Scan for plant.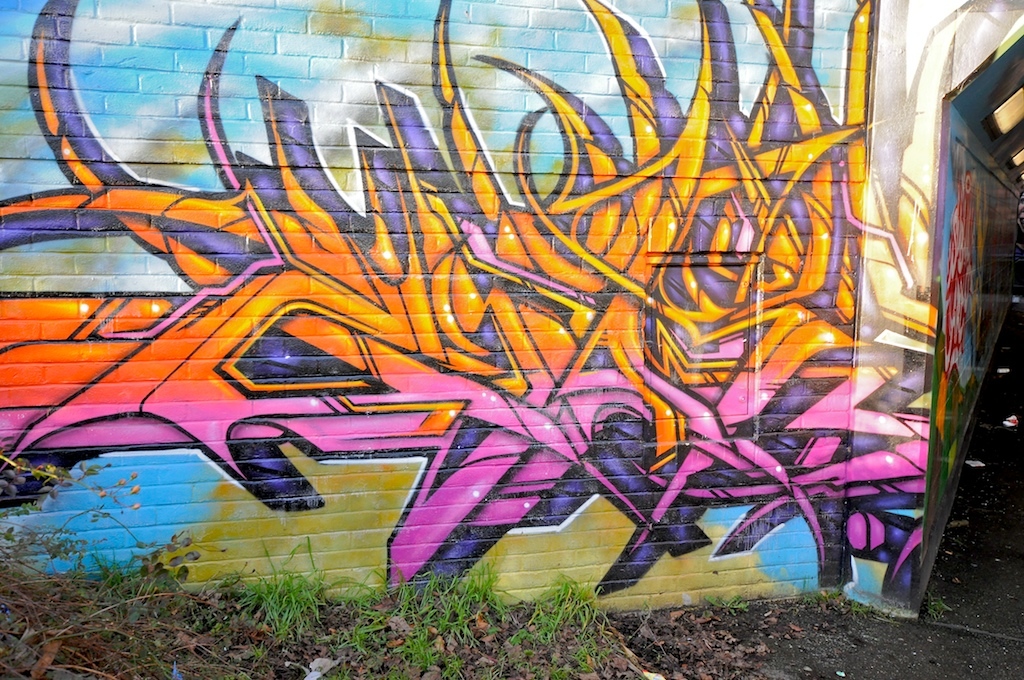
Scan result: x1=703, y1=593, x2=751, y2=614.
